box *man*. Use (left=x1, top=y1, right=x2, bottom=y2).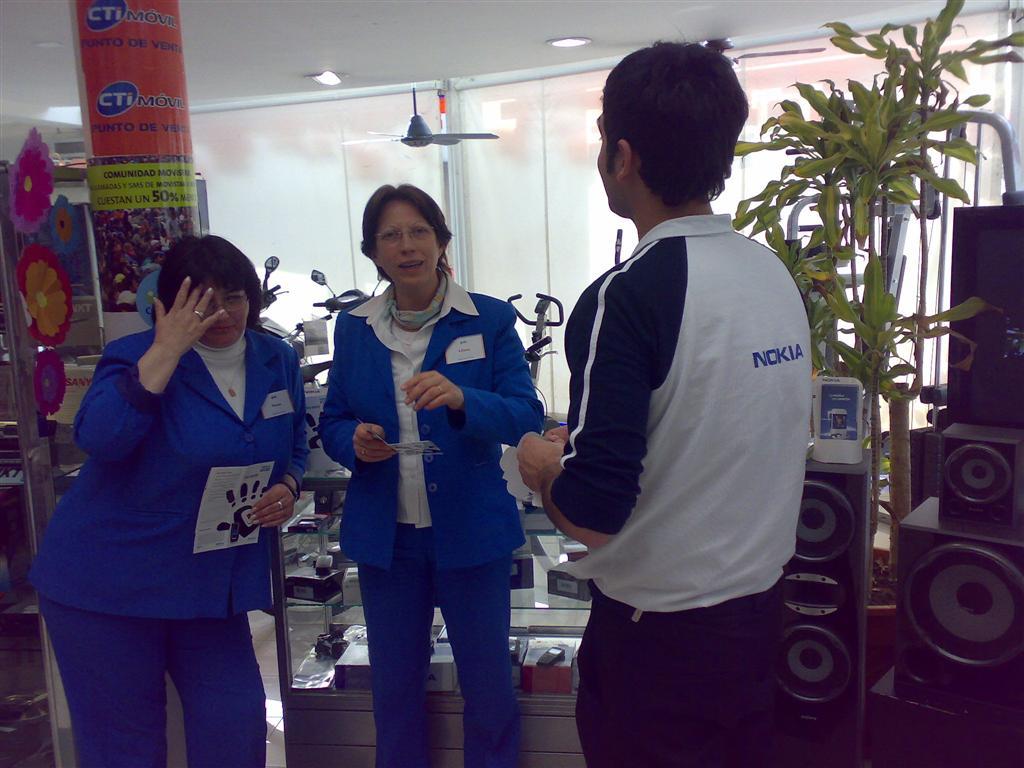
(left=514, top=39, right=814, bottom=767).
